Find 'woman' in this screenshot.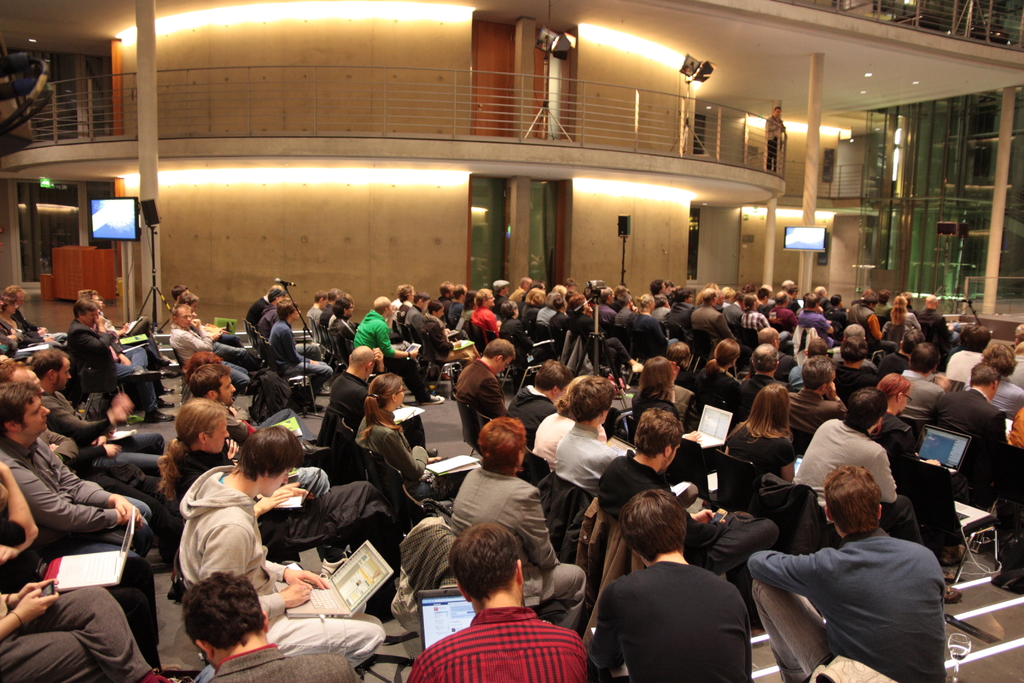
The bounding box for 'woman' is 881/305/911/342.
